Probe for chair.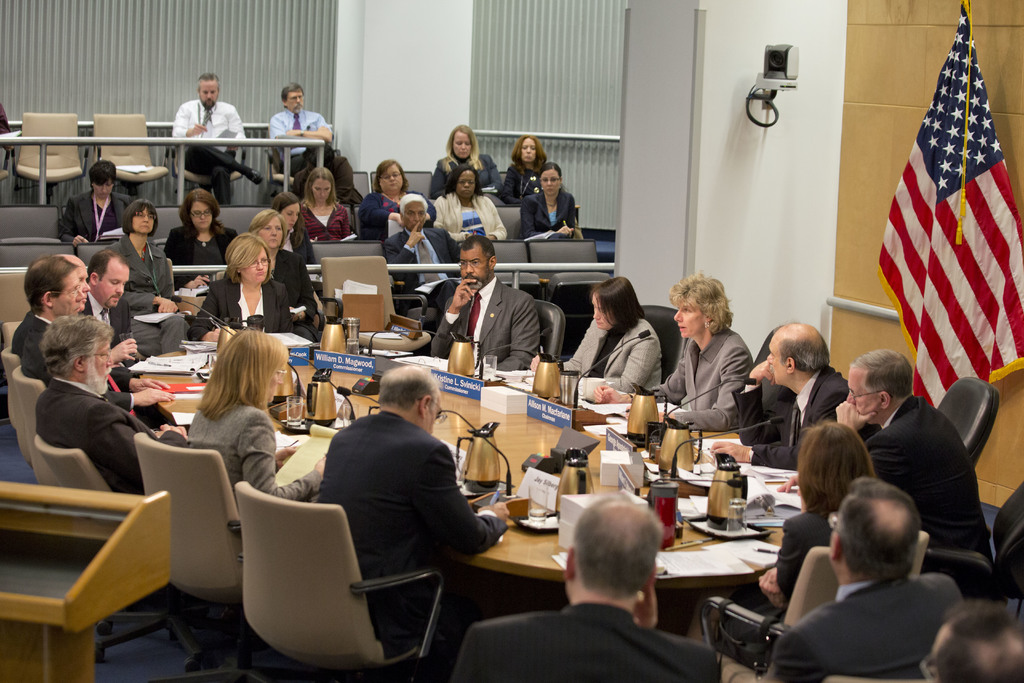
Probe result: (left=351, top=203, right=364, bottom=231).
